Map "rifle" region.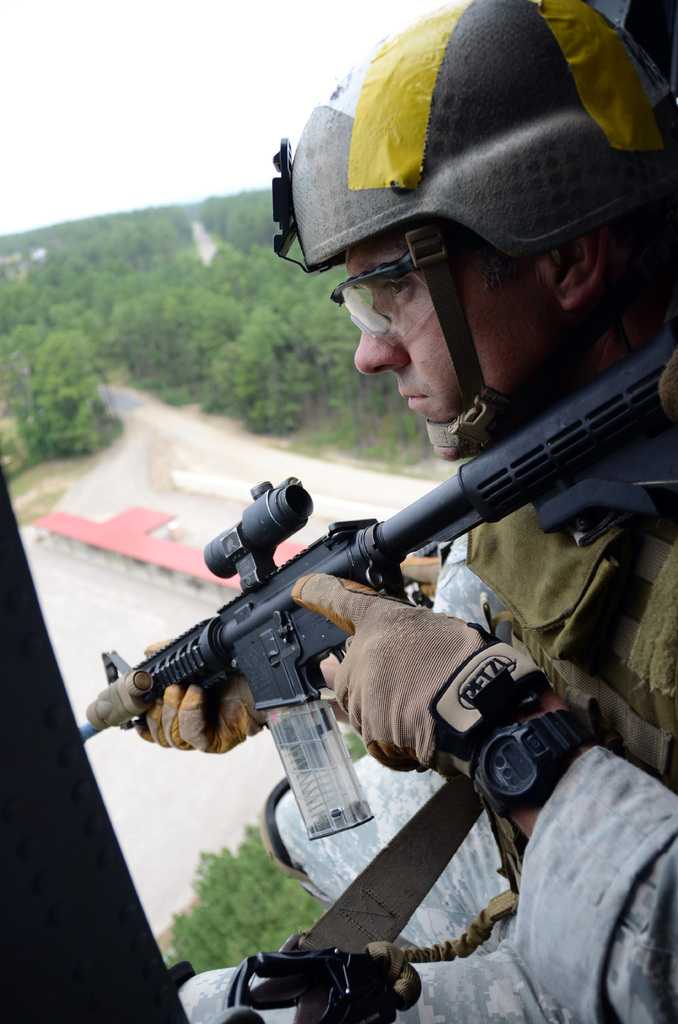
Mapped to (117,372,663,860).
